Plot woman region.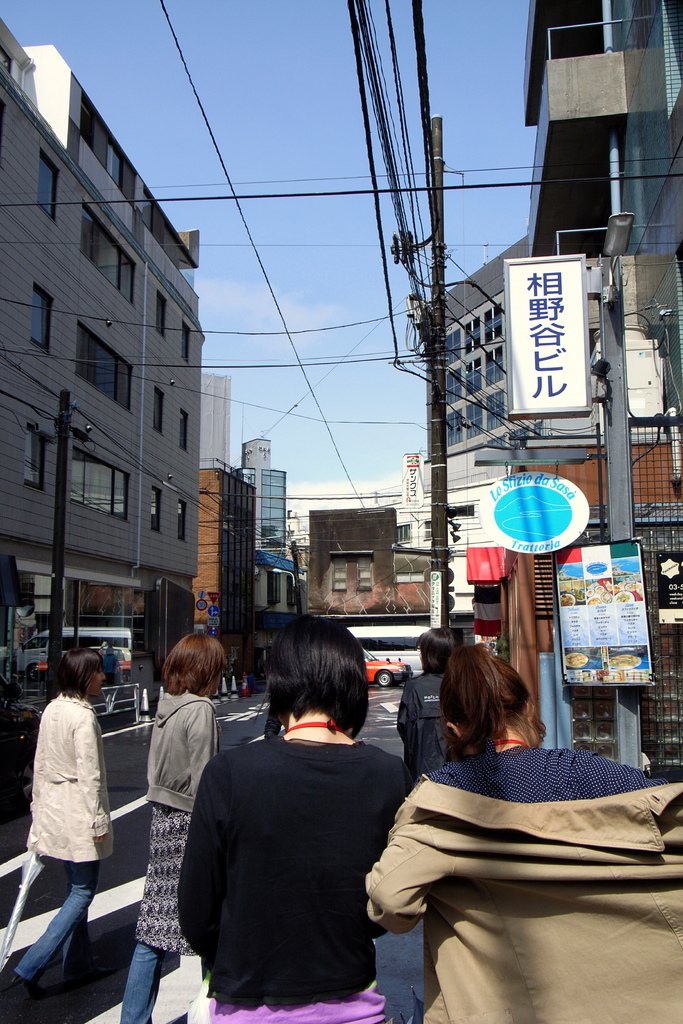
Plotted at l=112, t=622, r=229, b=1023.
